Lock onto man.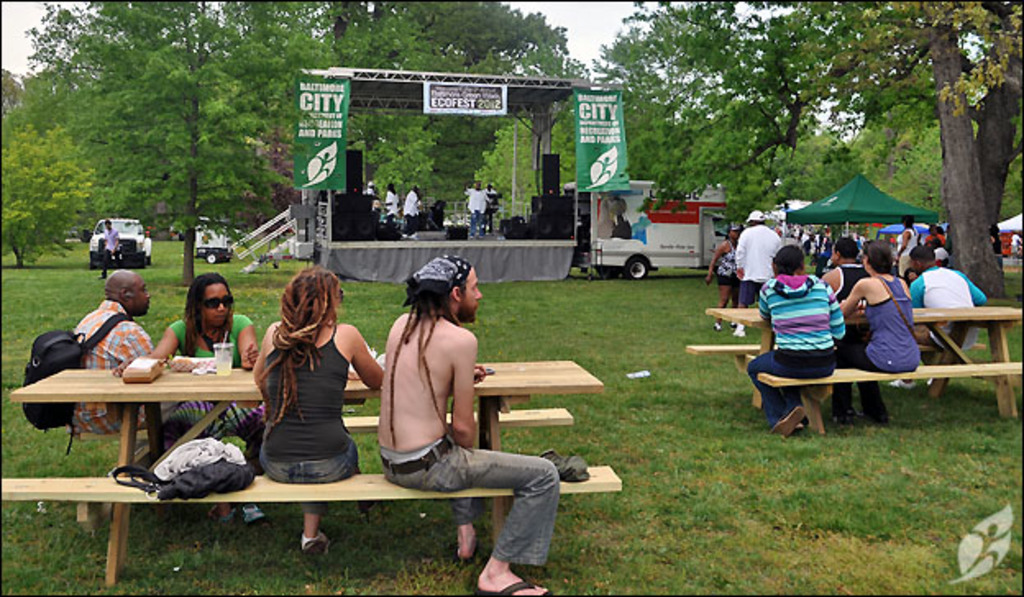
Locked: [829,238,866,308].
